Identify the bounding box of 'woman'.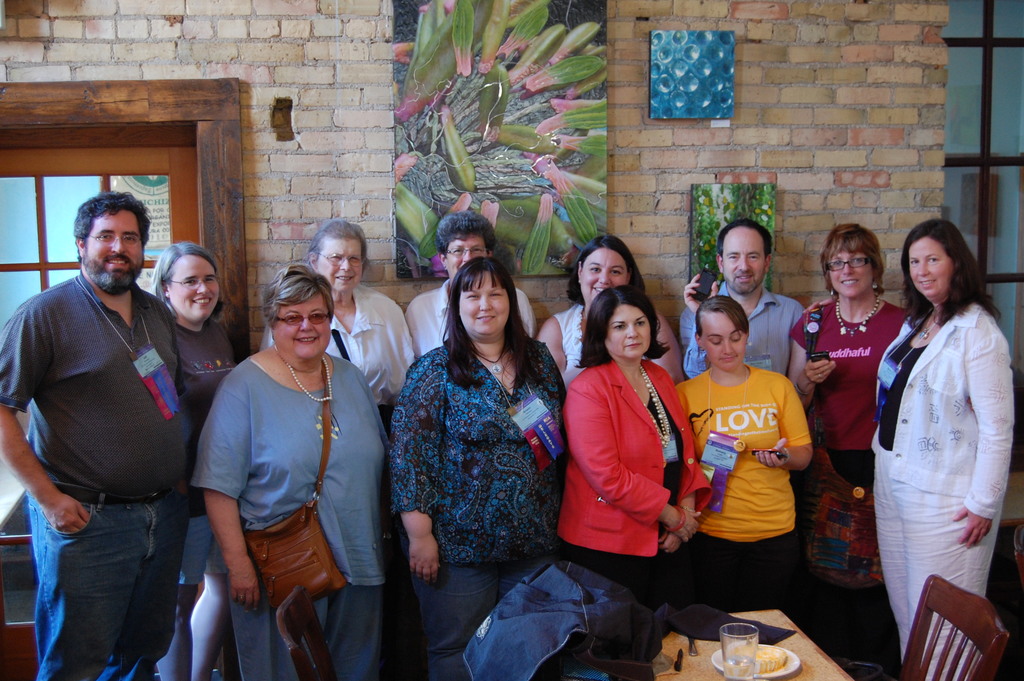
x1=863, y1=219, x2=1016, y2=680.
